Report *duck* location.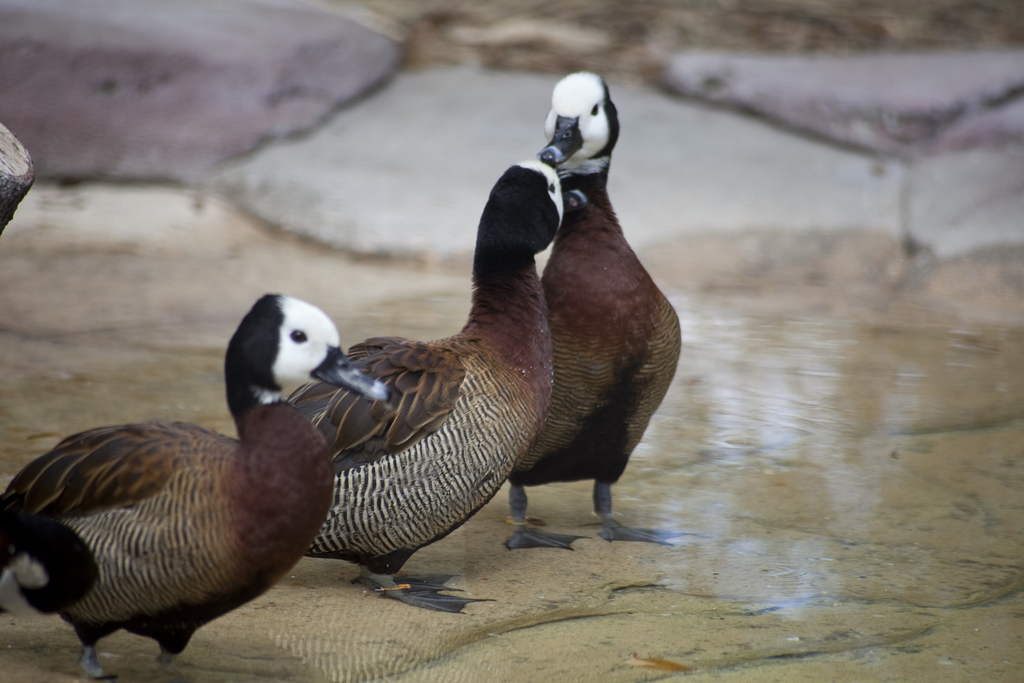
Report: box=[0, 292, 392, 682].
